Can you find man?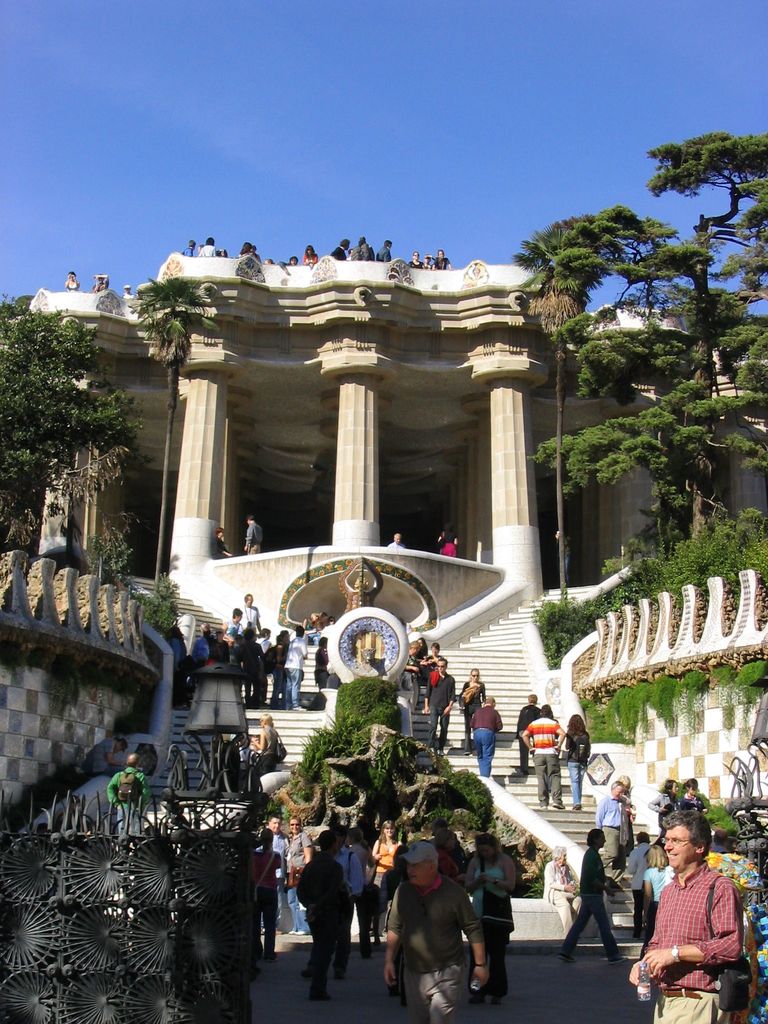
Yes, bounding box: pyautogui.locateOnScreen(240, 513, 264, 560).
